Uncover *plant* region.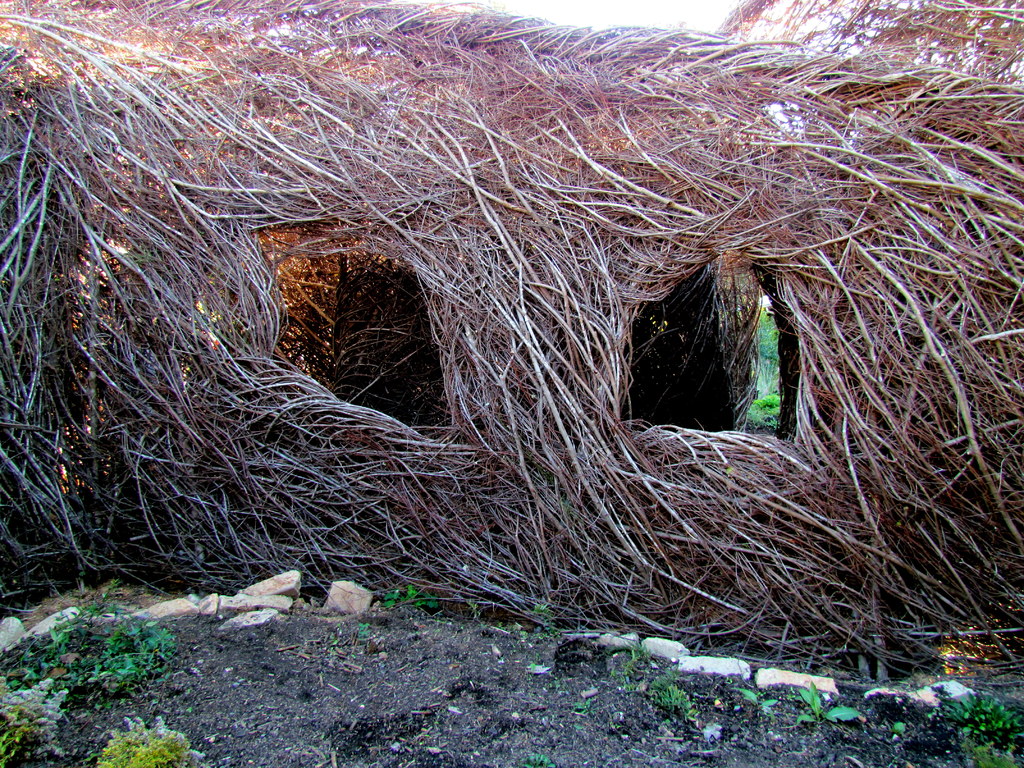
Uncovered: 890/719/904/739.
